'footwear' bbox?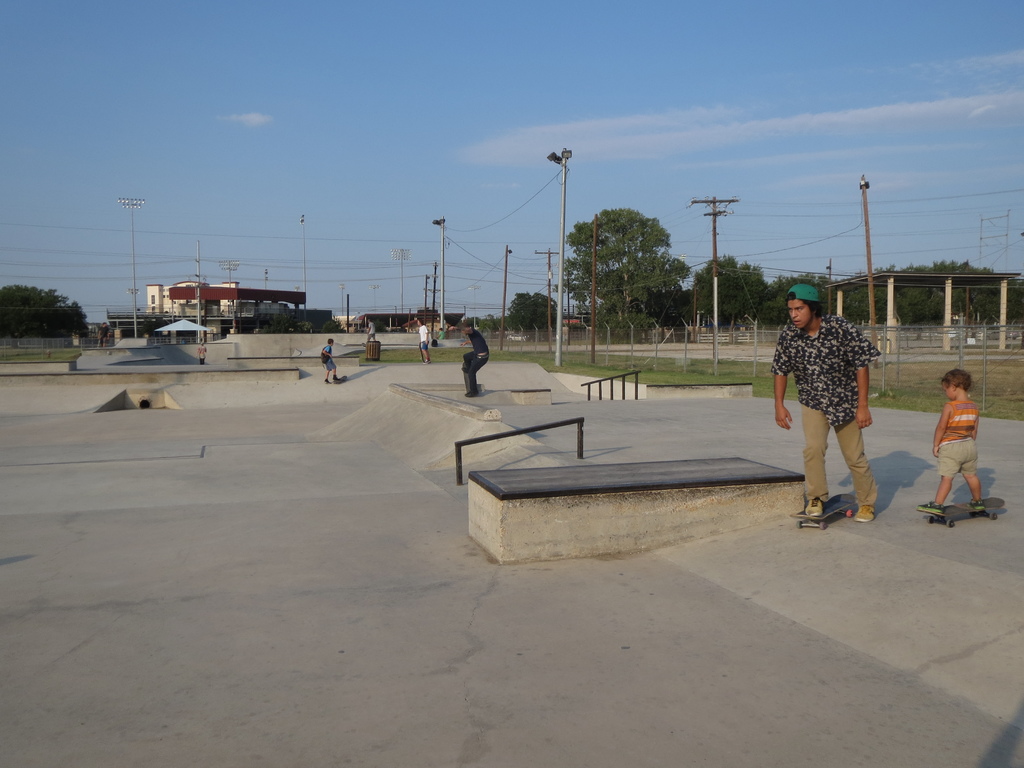
(left=800, top=499, right=824, bottom=518)
